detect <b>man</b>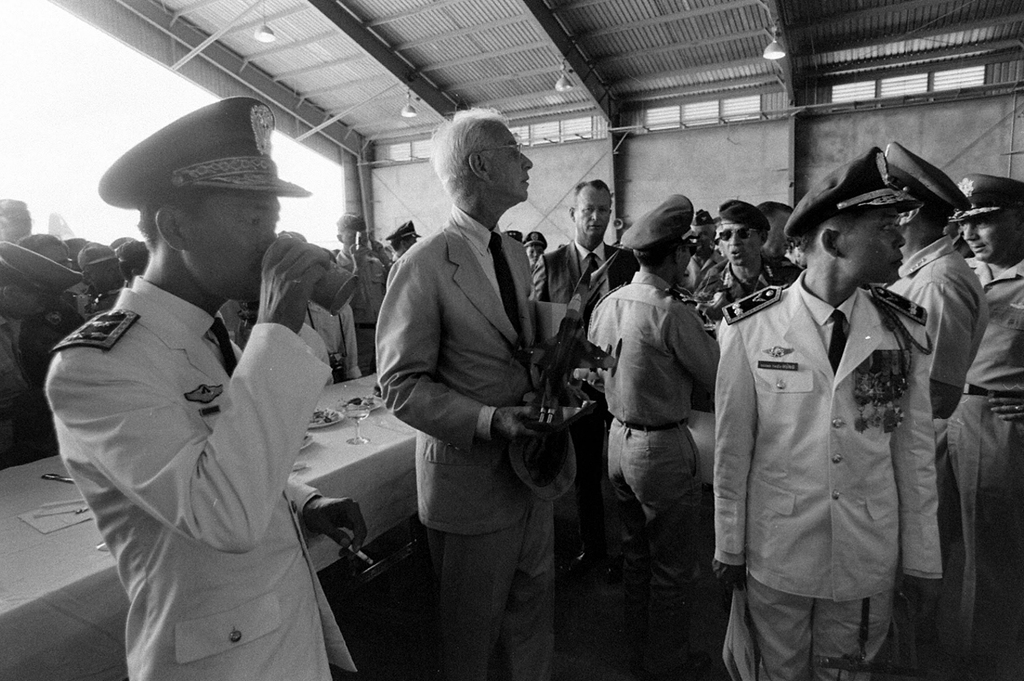
x1=934, y1=171, x2=1023, y2=679
